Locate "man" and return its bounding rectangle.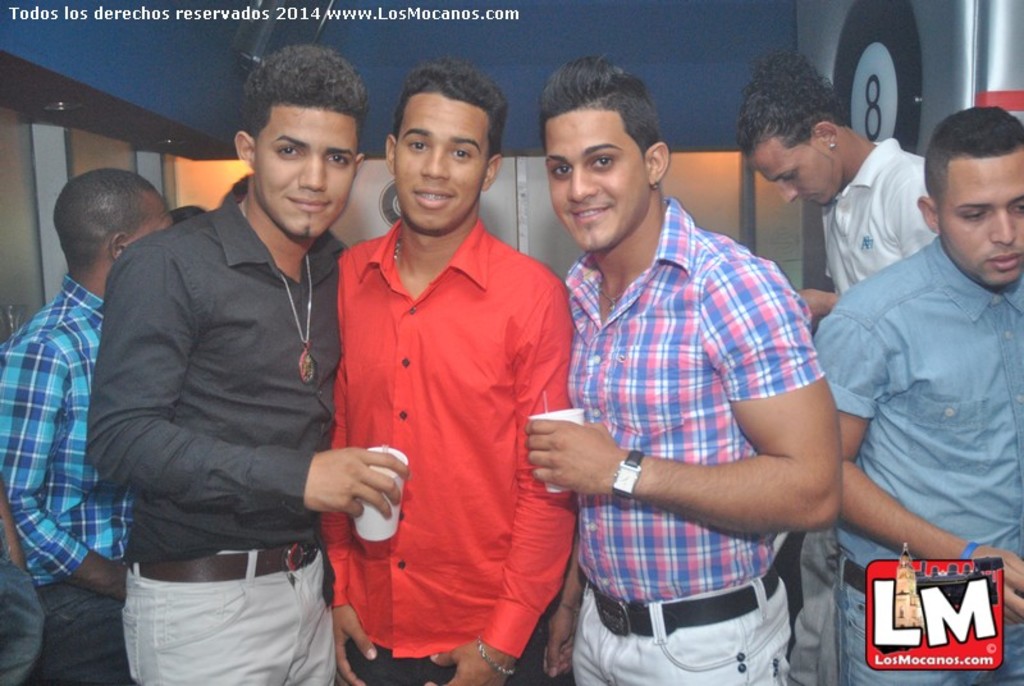
bbox=[76, 56, 381, 677].
